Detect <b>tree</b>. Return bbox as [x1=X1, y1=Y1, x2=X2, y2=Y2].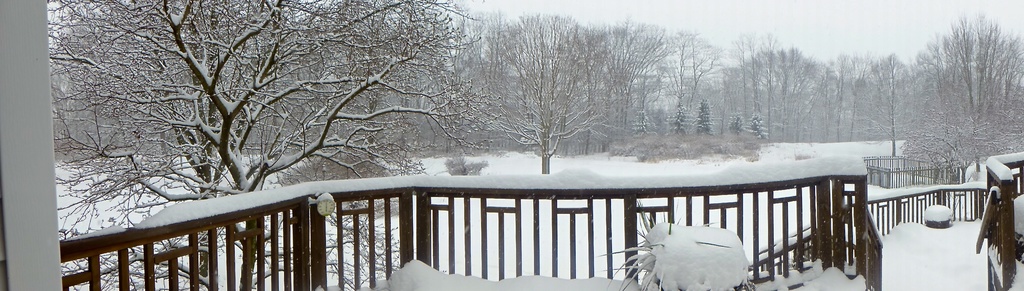
[x1=44, y1=0, x2=483, y2=260].
